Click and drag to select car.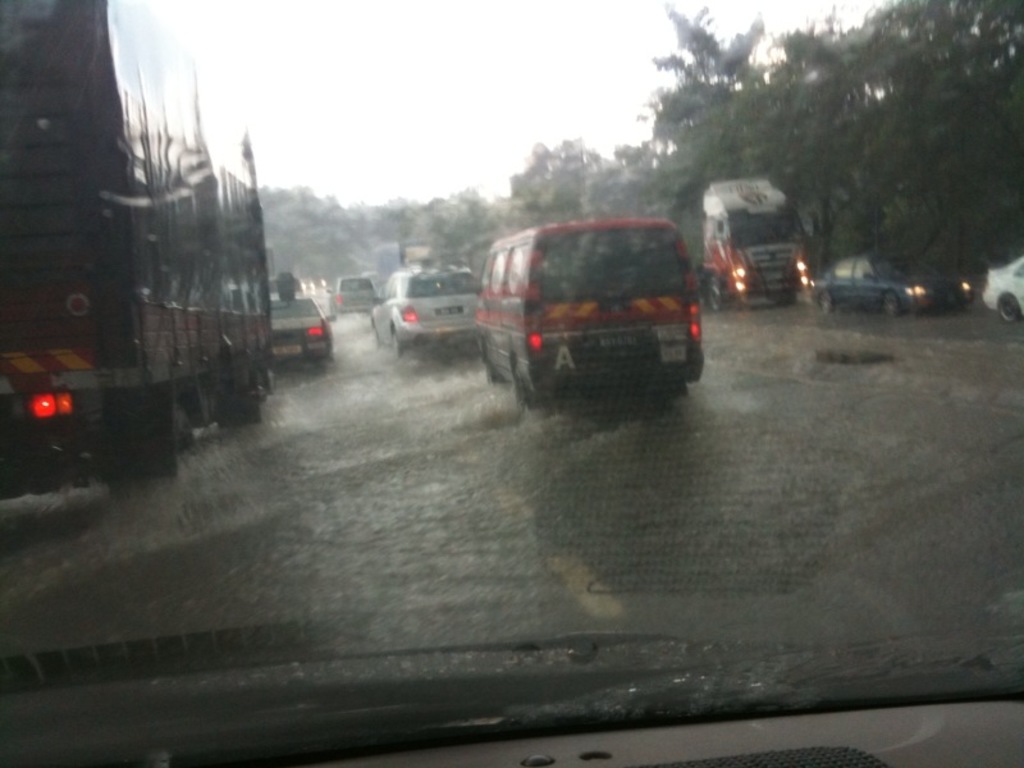
Selection: <bbox>262, 296, 328, 366</bbox>.
